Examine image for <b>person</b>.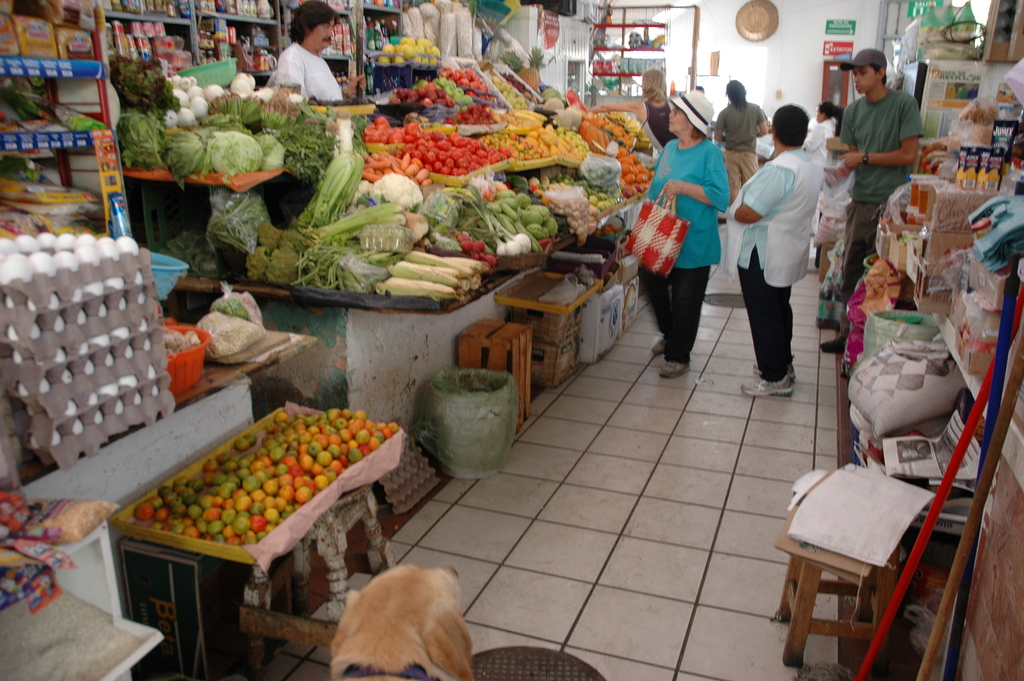
Examination result: [648,87,744,379].
